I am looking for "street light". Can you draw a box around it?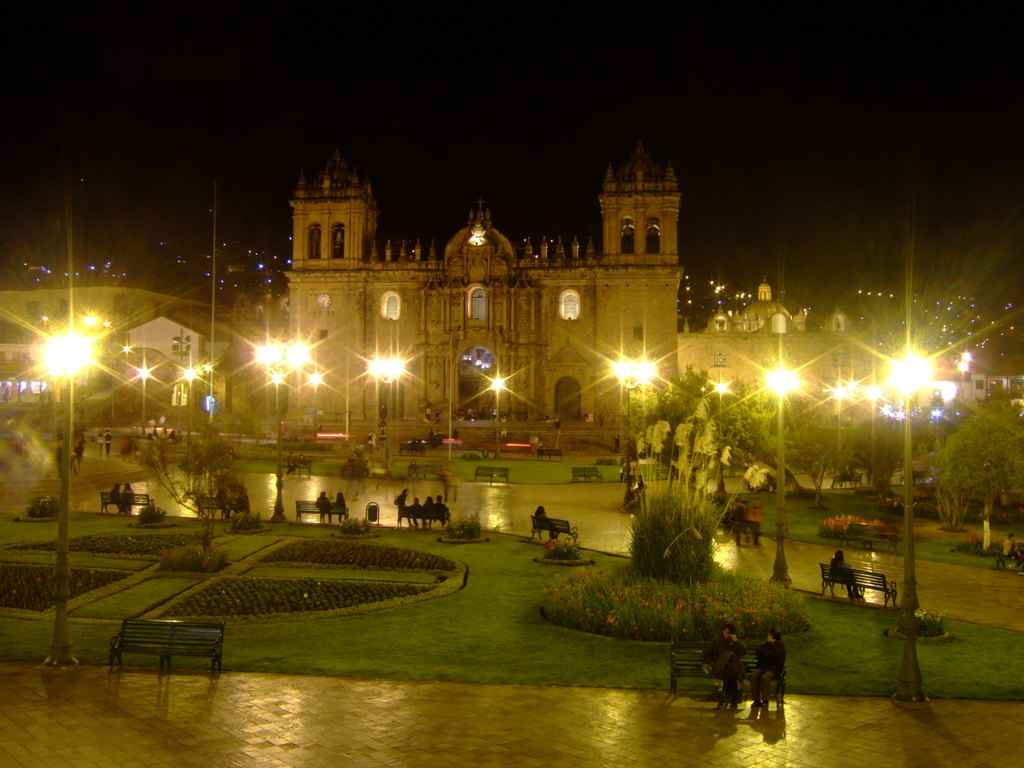
Sure, the bounding box is (868, 344, 941, 642).
